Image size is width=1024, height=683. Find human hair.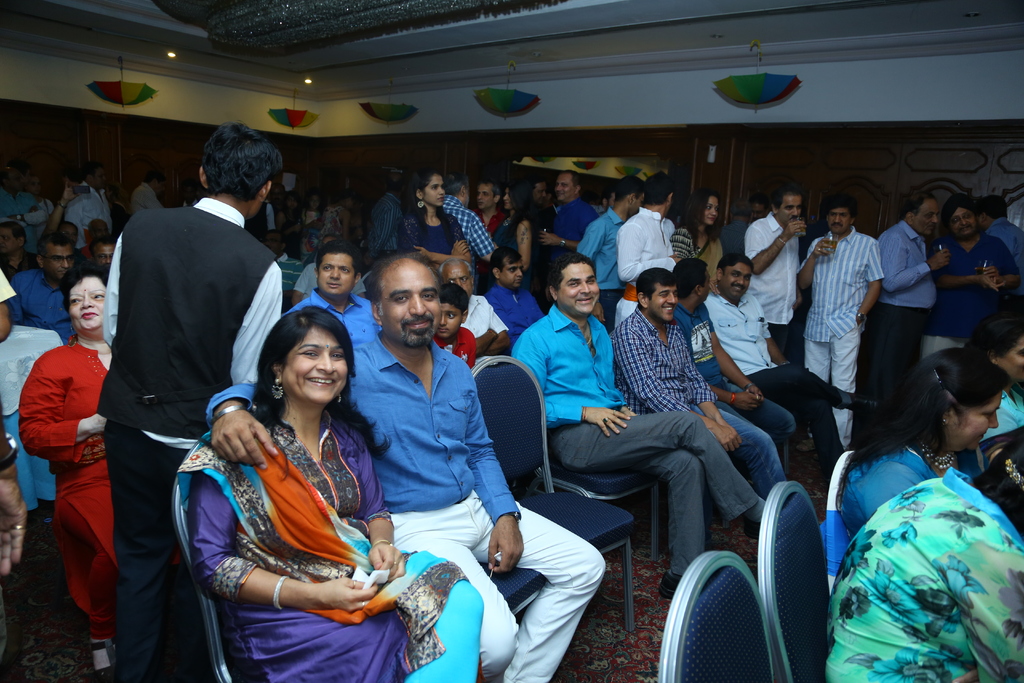
Rect(769, 184, 804, 209).
